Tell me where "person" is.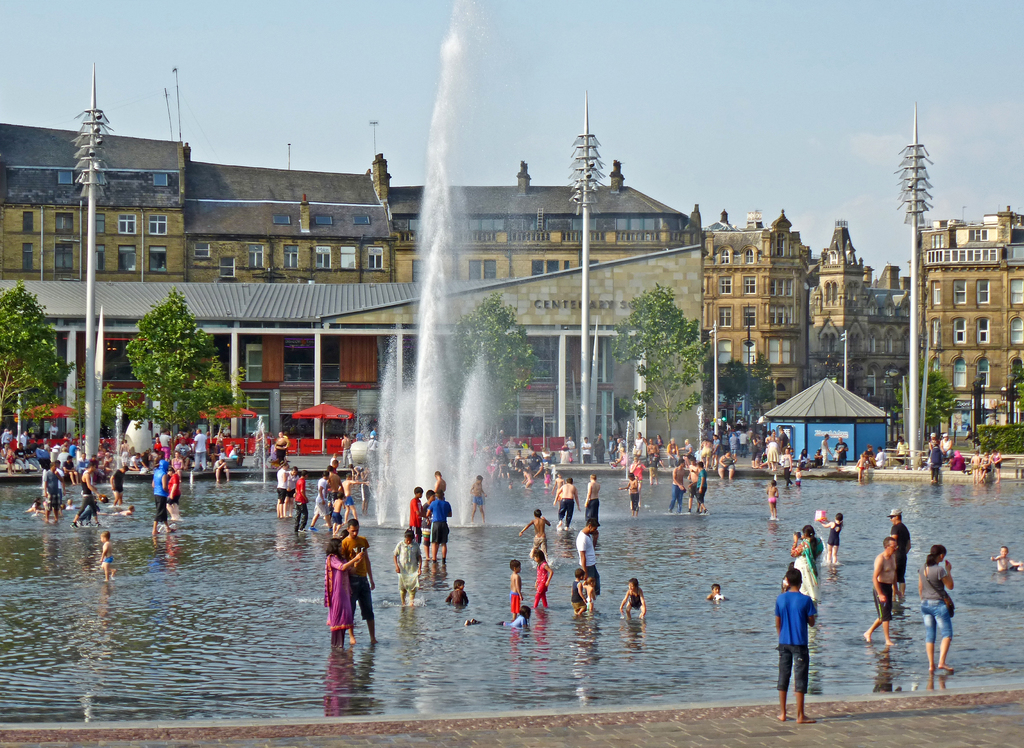
"person" is at box(445, 579, 471, 608).
